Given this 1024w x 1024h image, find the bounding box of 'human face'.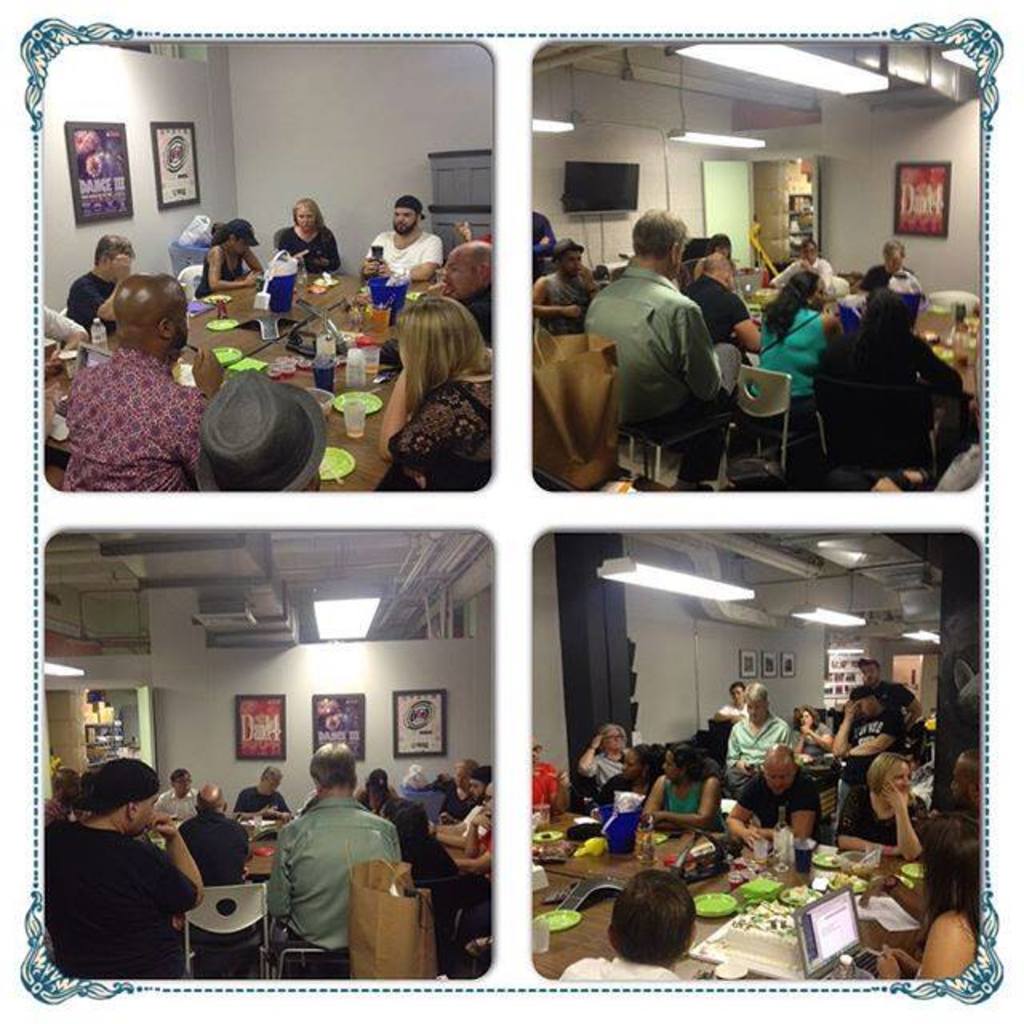
(267, 779, 280, 800).
